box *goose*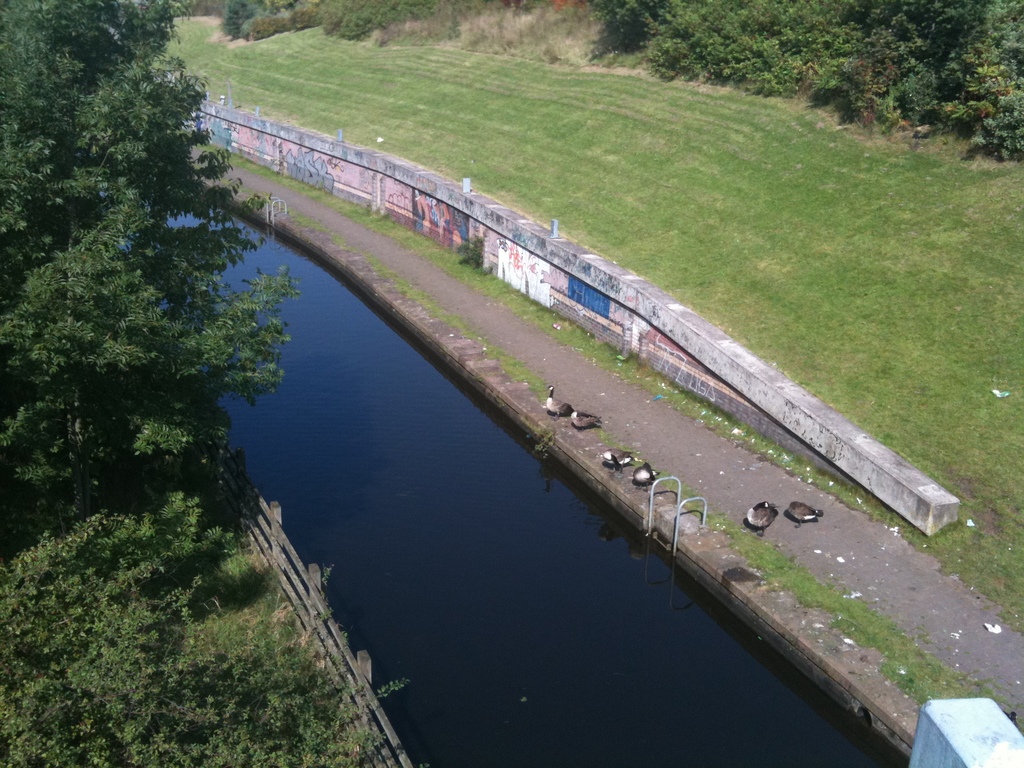
[x1=746, y1=499, x2=778, y2=529]
